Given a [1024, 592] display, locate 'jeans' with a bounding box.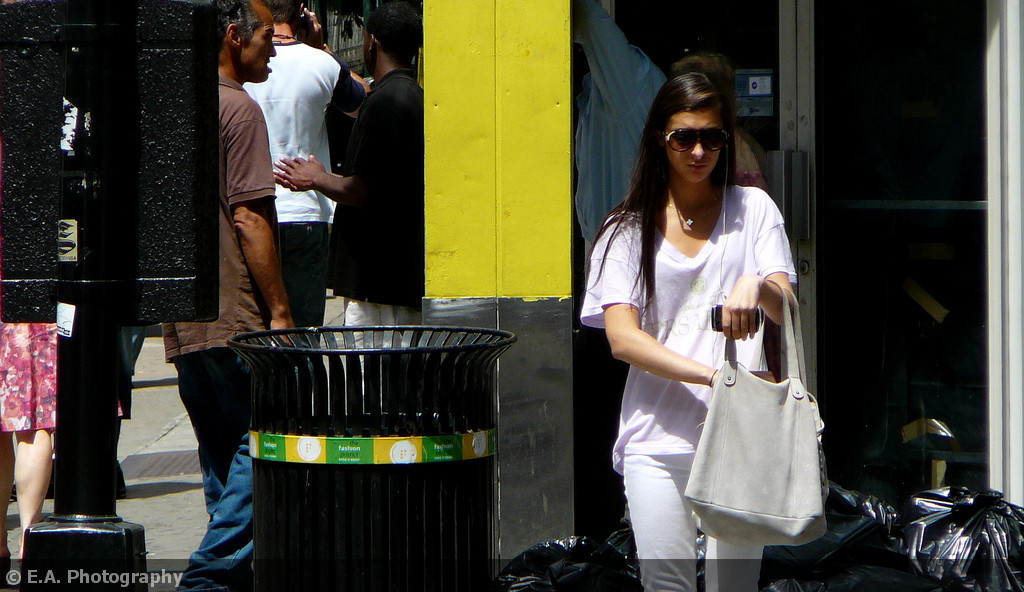
Located: box(184, 355, 260, 586).
